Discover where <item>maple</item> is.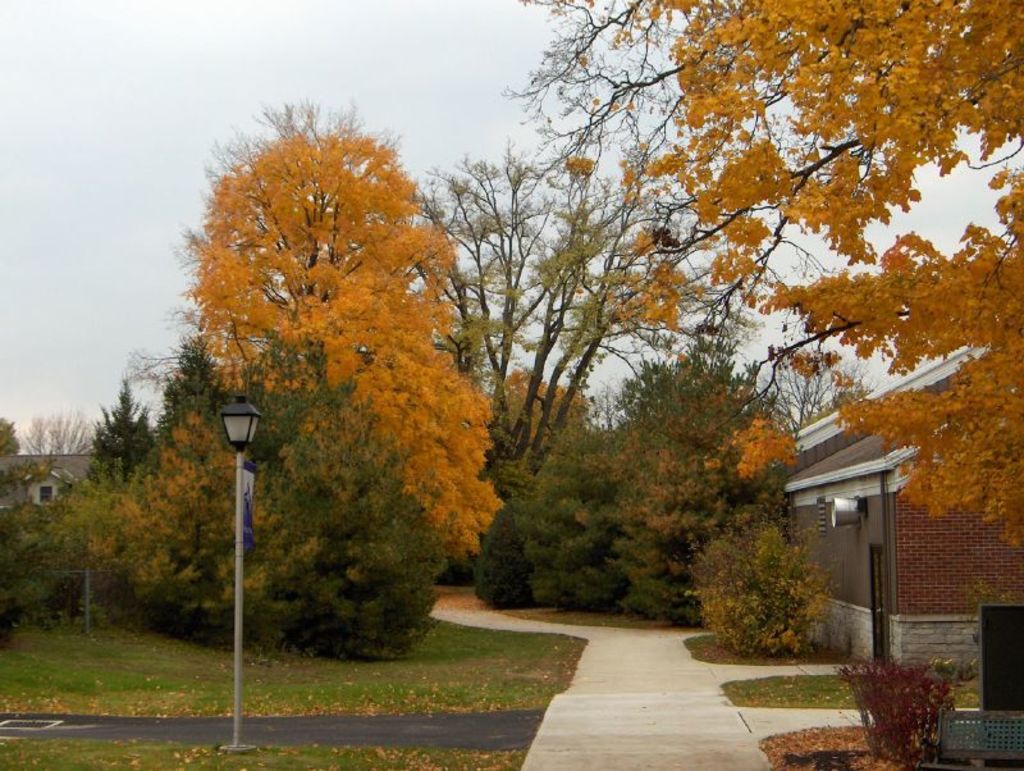
Discovered at left=19, top=325, right=449, bottom=670.
